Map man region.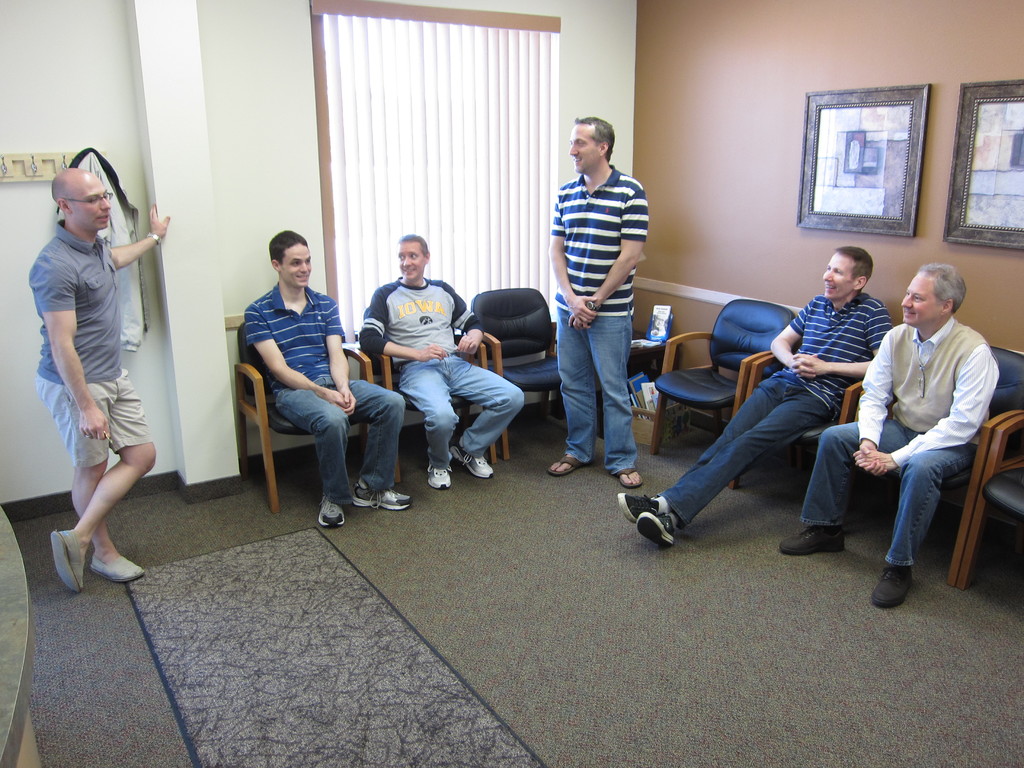
Mapped to 33,166,168,592.
